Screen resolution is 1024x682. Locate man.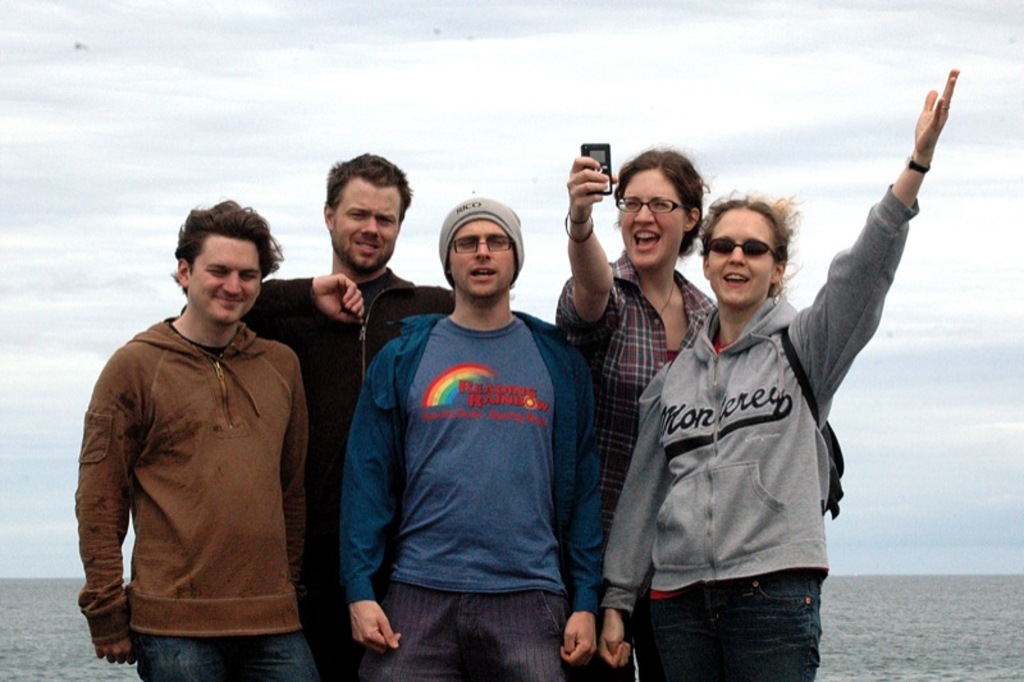
BBox(334, 188, 609, 681).
